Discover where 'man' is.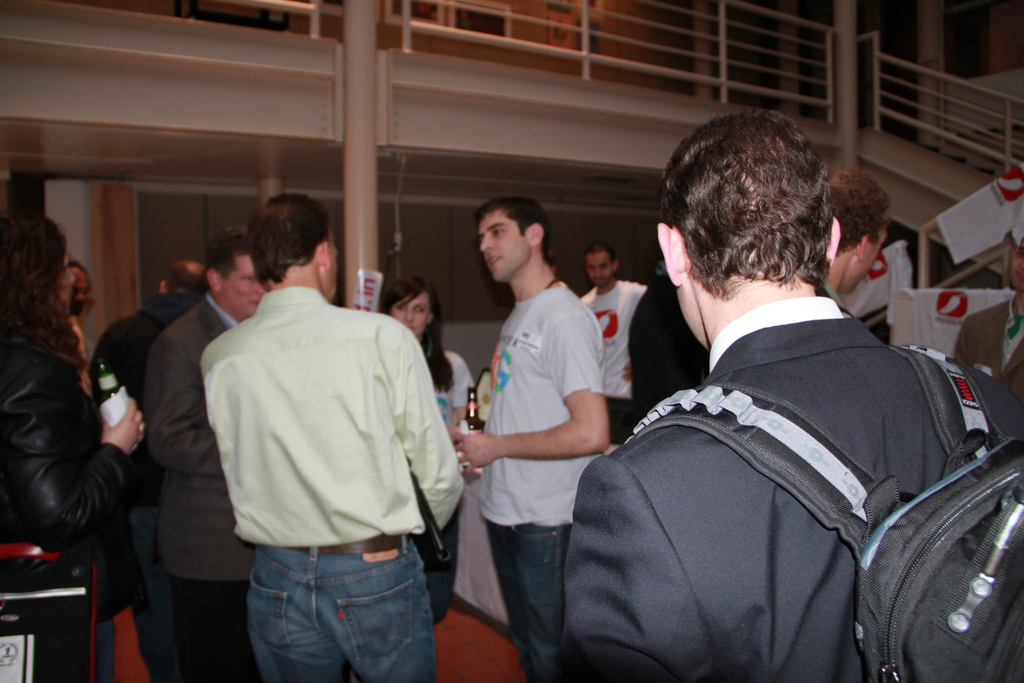
Discovered at 182 204 466 682.
